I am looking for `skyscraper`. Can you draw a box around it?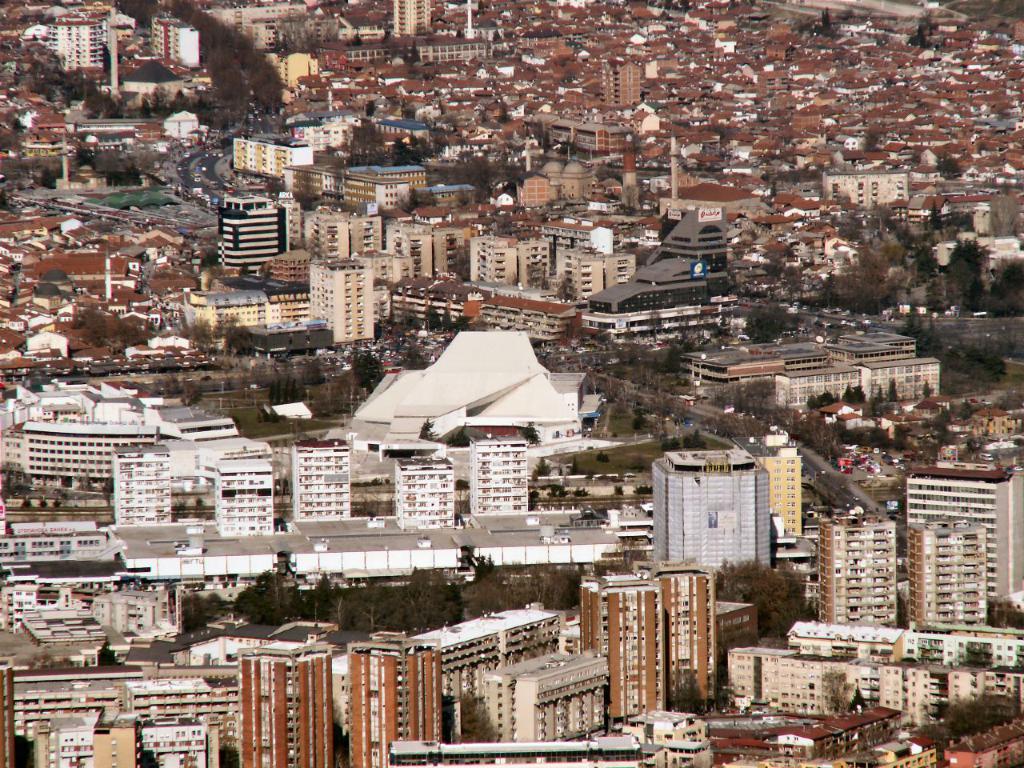
Sure, the bounding box is select_region(153, 14, 205, 76).
